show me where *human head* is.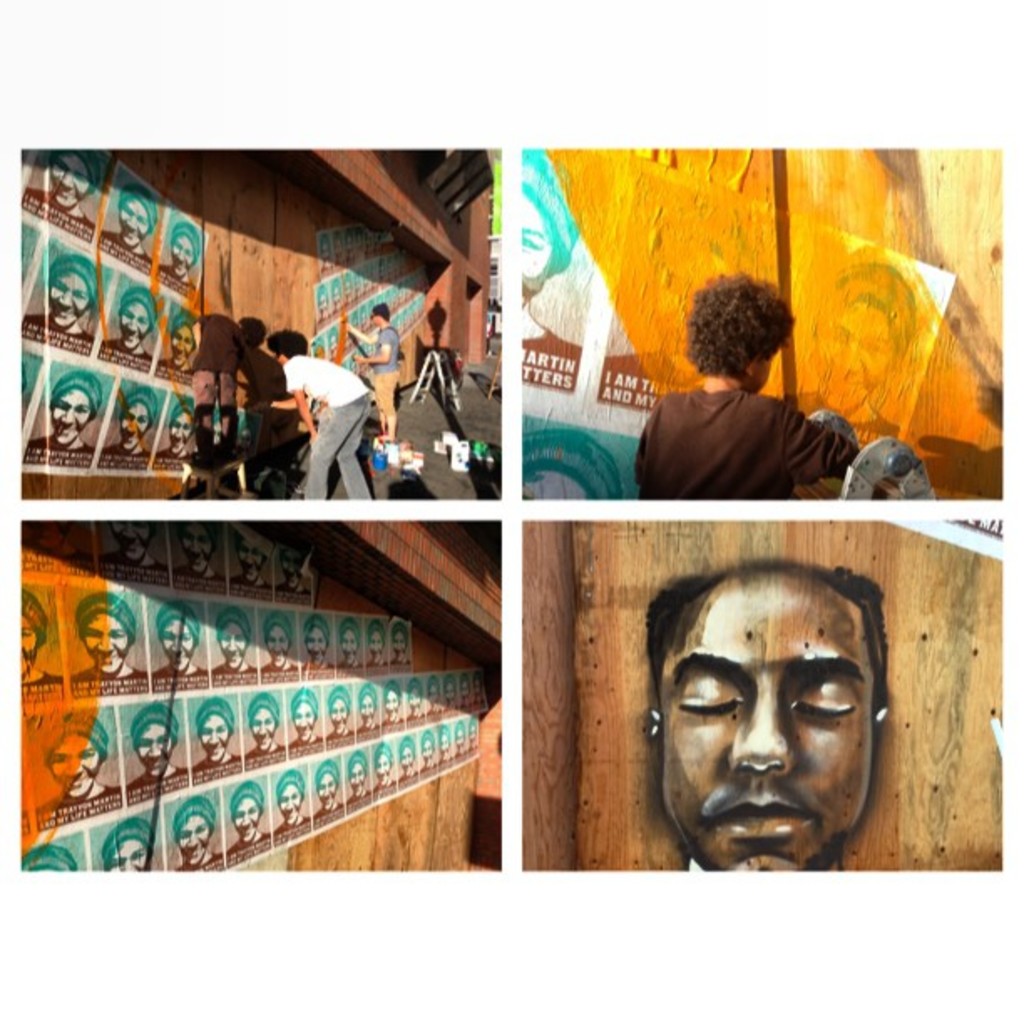
*human head* is at region(194, 694, 231, 758).
